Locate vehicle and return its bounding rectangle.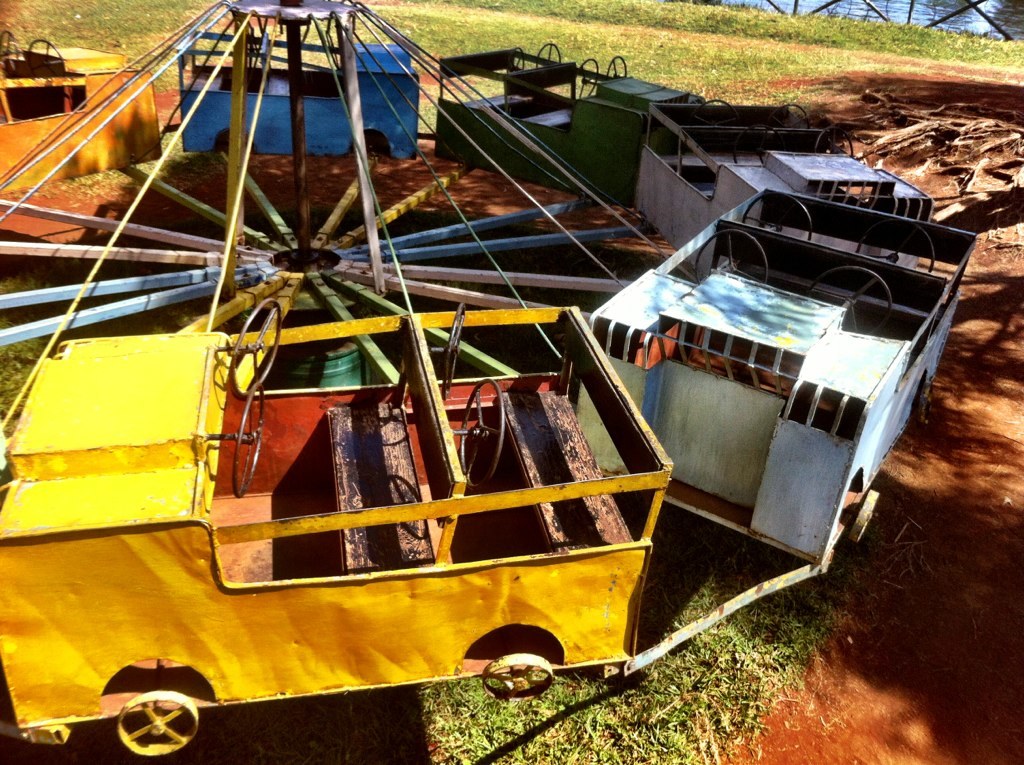
pyautogui.locateOnScreen(629, 98, 939, 271).
